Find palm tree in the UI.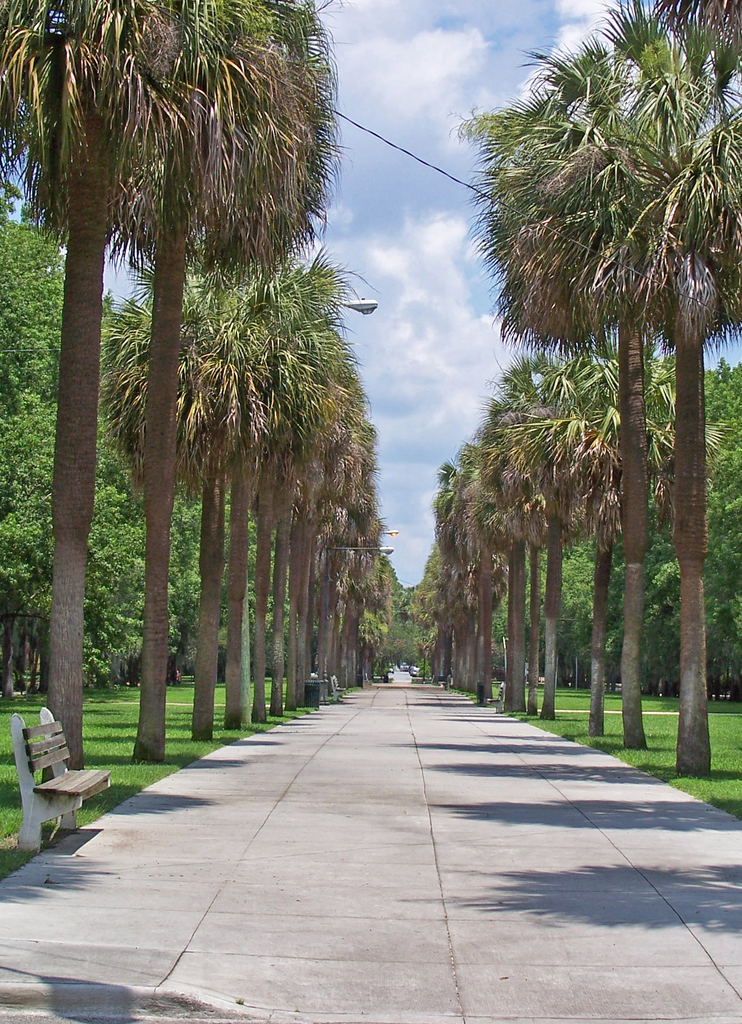
UI element at region(0, 0, 242, 784).
